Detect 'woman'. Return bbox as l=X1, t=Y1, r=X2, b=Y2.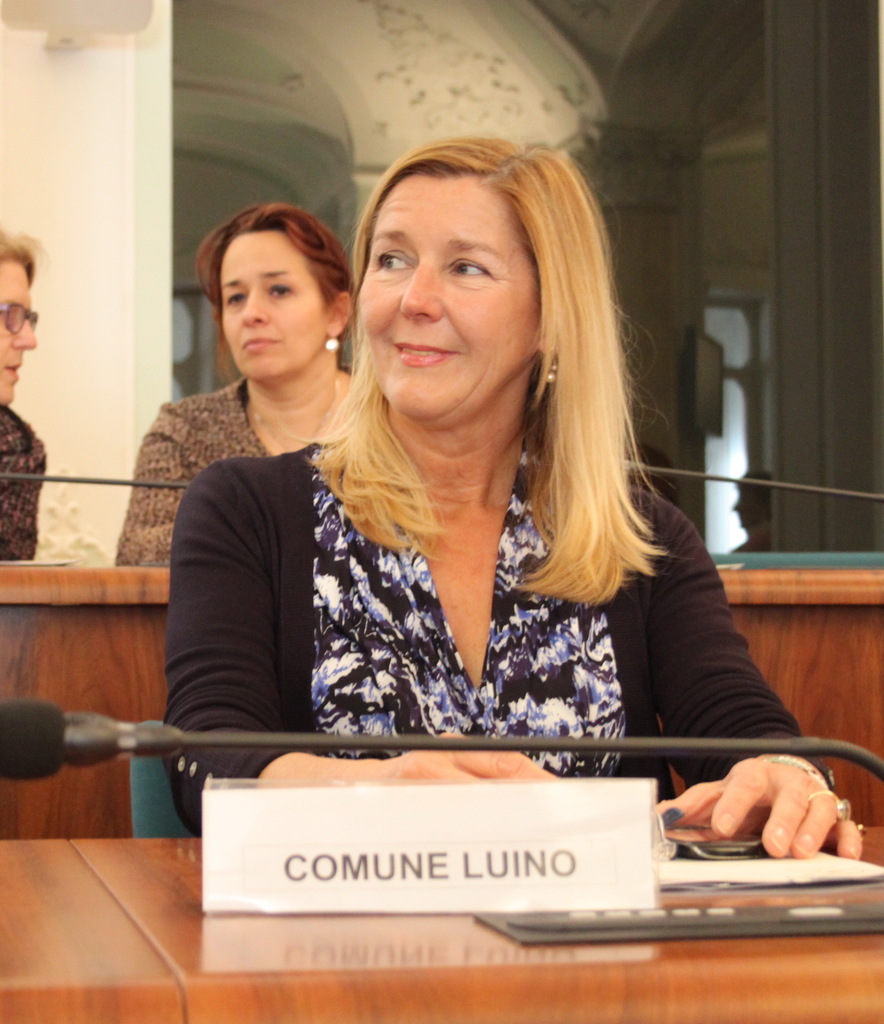
l=158, t=141, r=860, b=866.
